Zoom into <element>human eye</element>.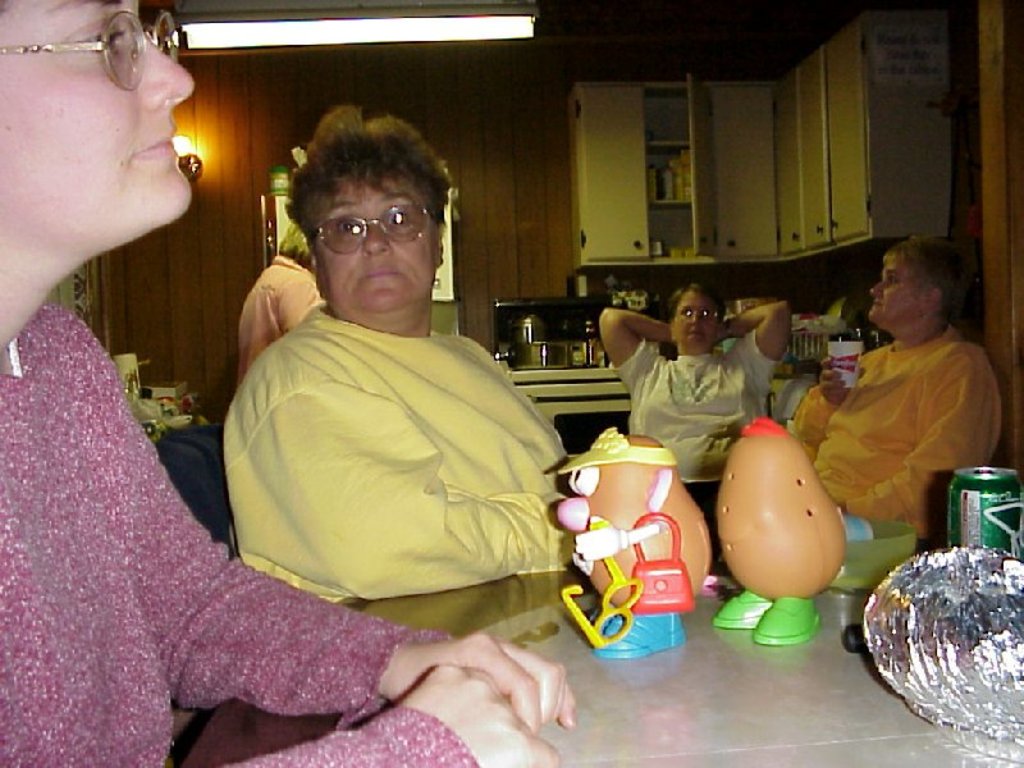
Zoom target: <bbox>883, 275, 897, 285</bbox>.
